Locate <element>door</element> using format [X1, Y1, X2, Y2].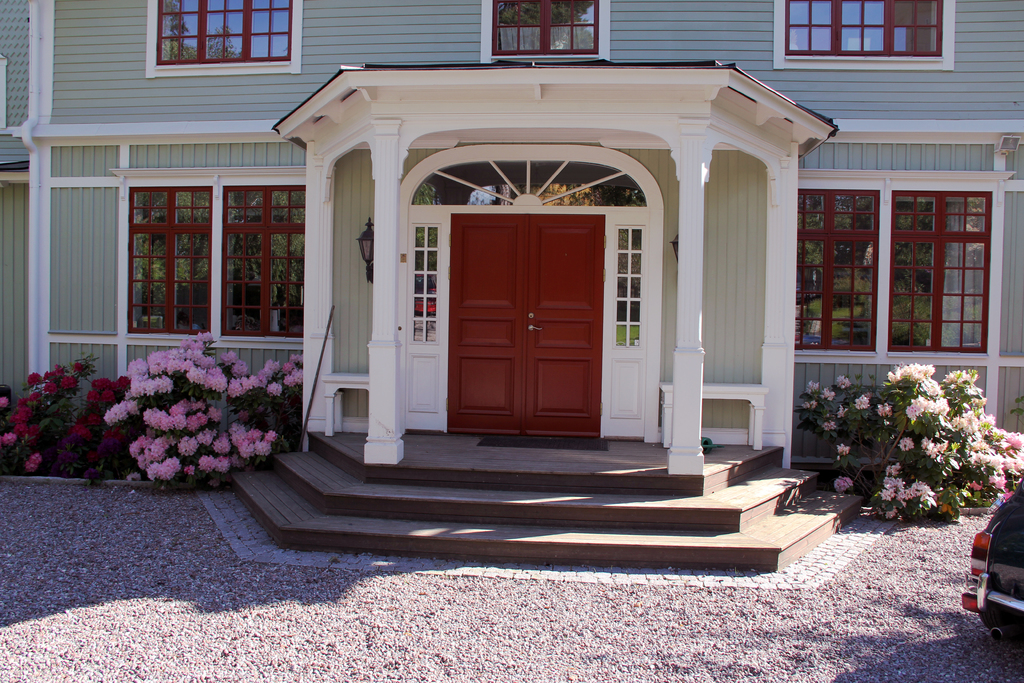
[436, 192, 626, 450].
